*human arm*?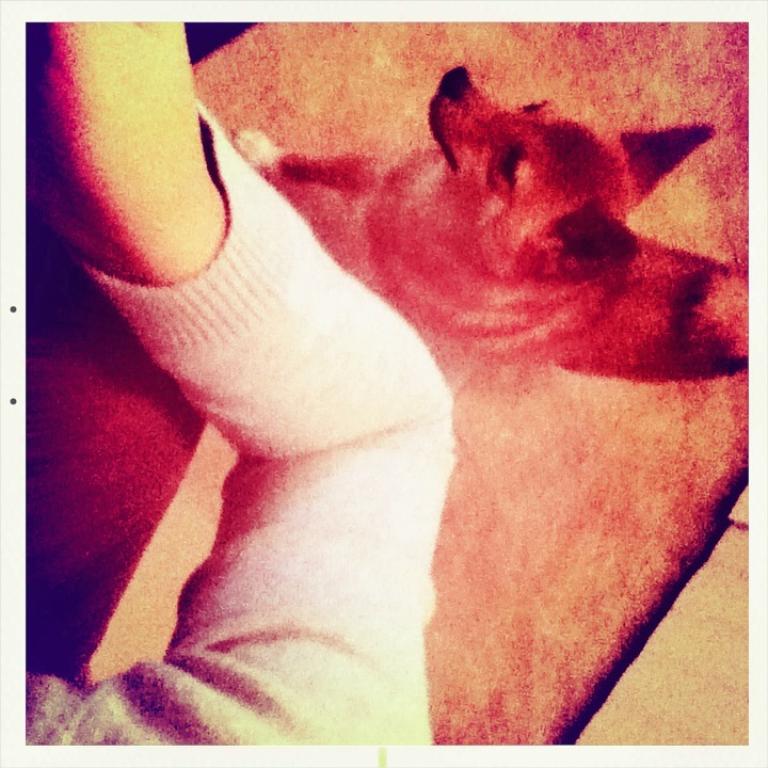
41:81:496:767
